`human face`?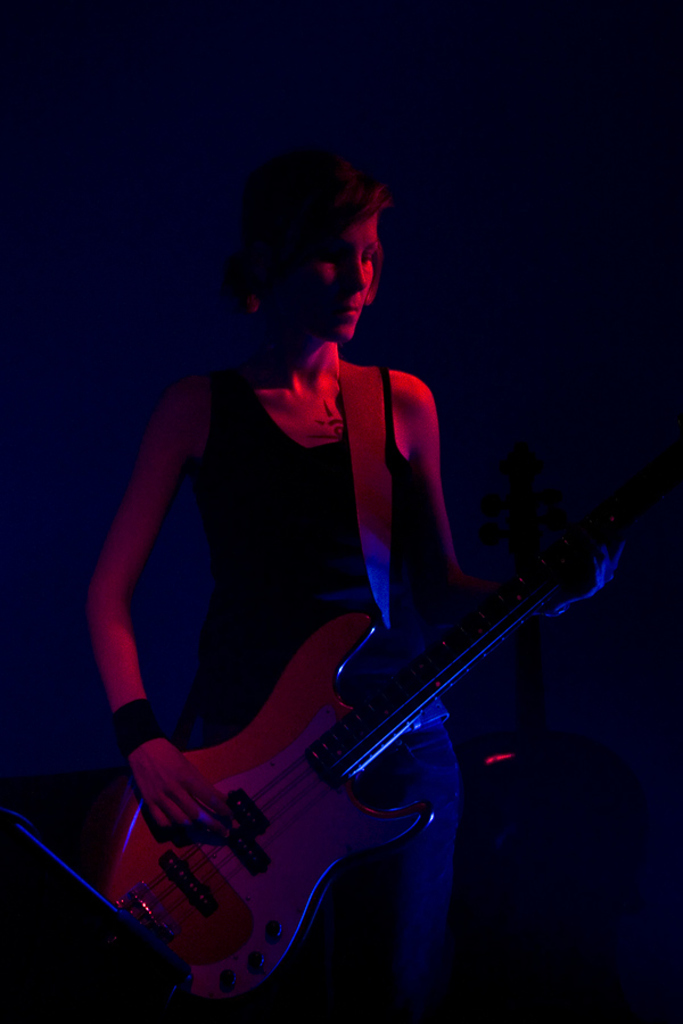
left=280, top=209, right=375, bottom=338
